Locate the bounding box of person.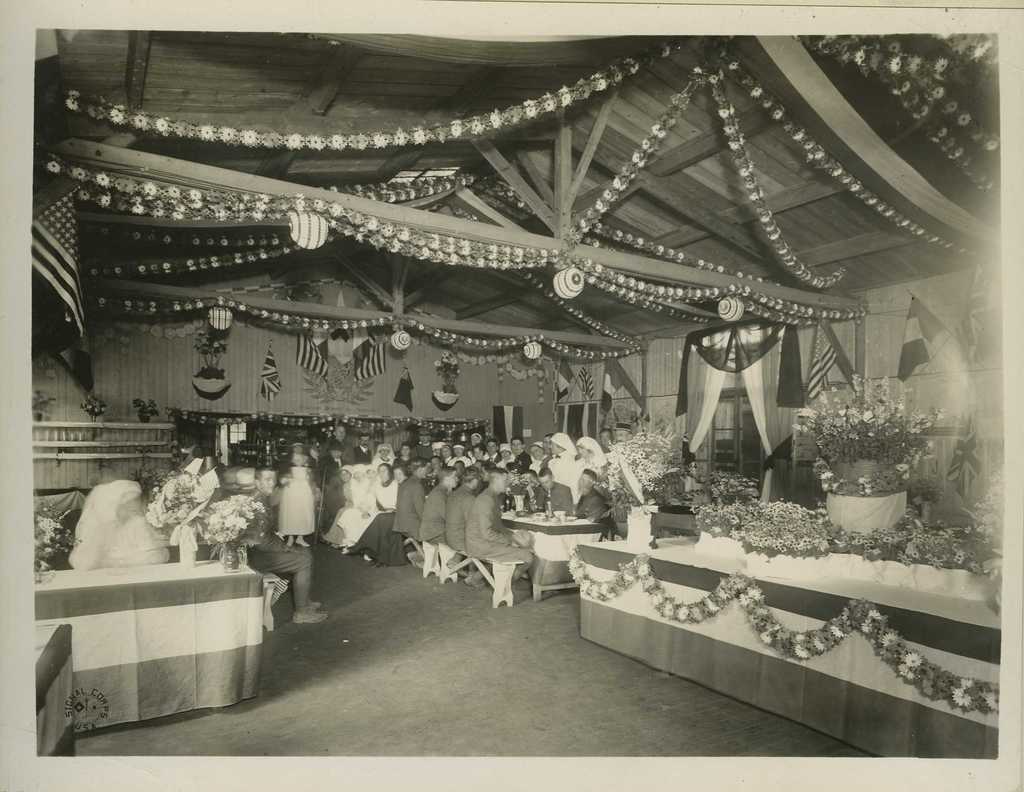
Bounding box: [454, 459, 465, 479].
